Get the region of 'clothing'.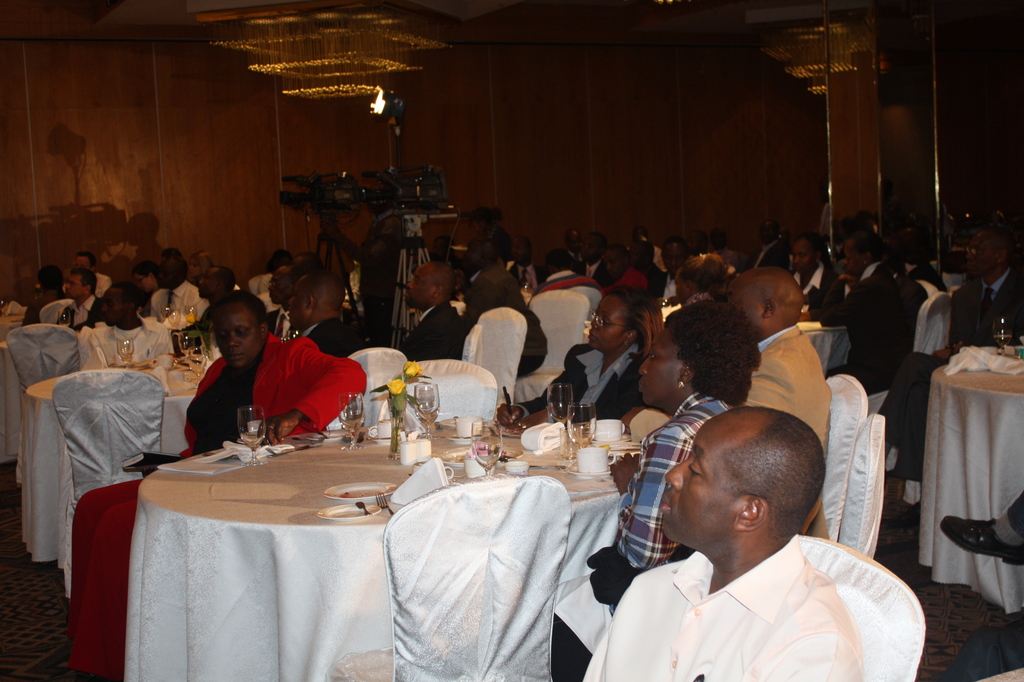
left=69, top=330, right=365, bottom=678.
